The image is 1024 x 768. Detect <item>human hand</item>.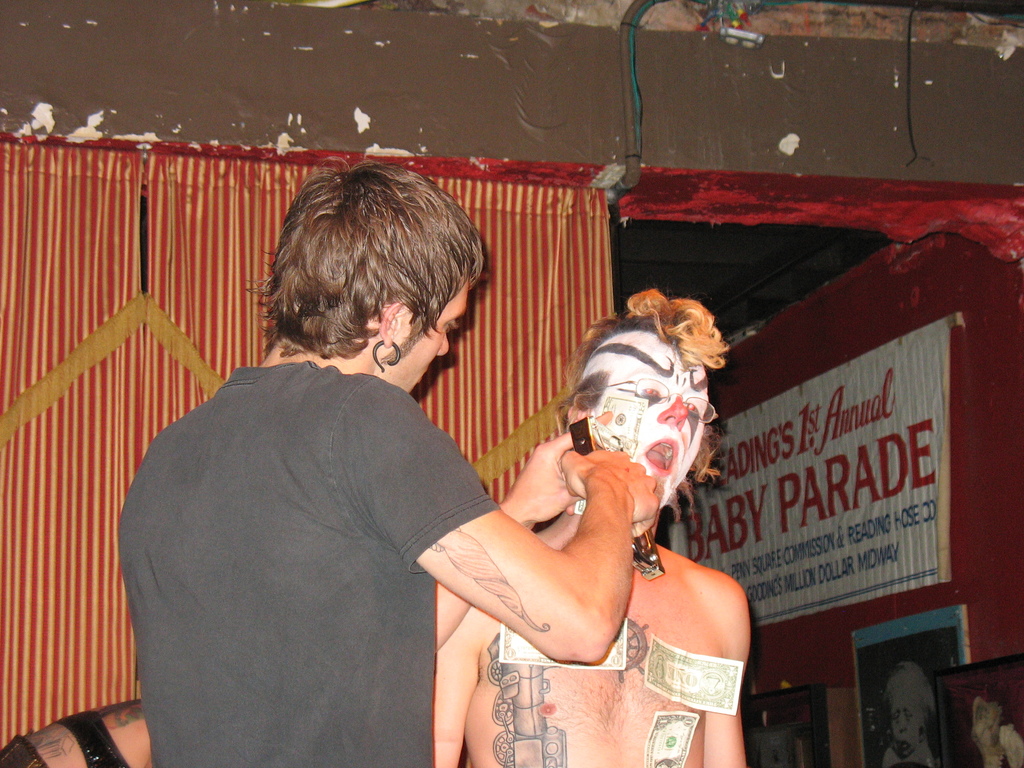
Detection: locate(504, 448, 596, 540).
